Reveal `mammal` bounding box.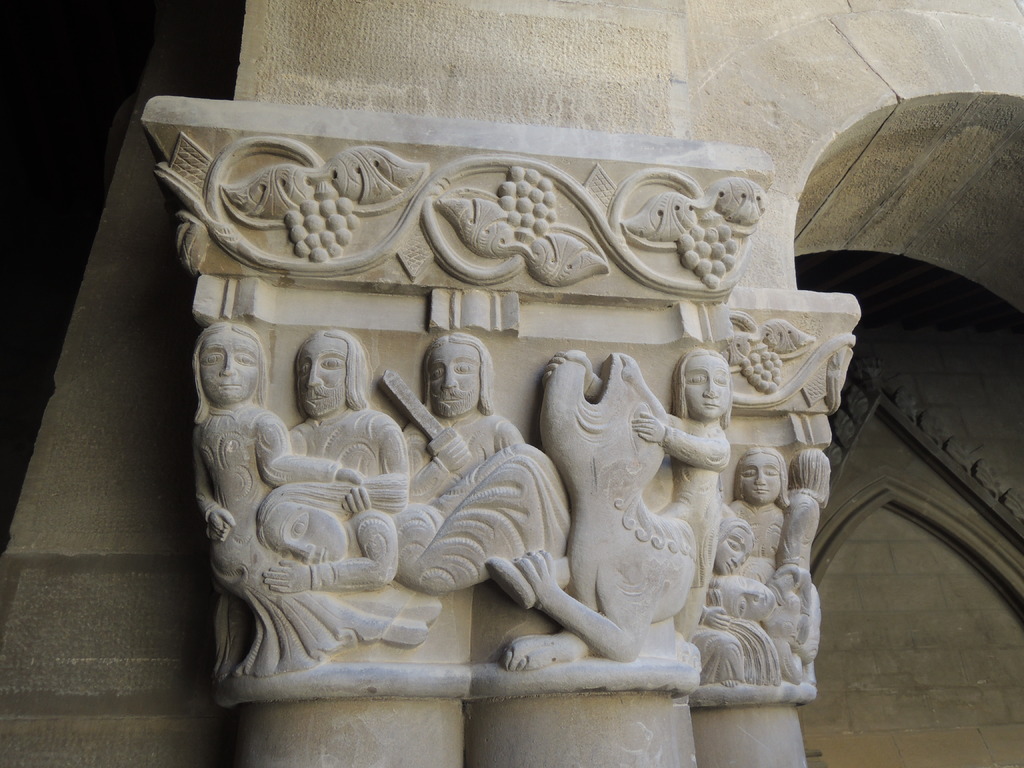
Revealed: select_region(728, 442, 794, 623).
